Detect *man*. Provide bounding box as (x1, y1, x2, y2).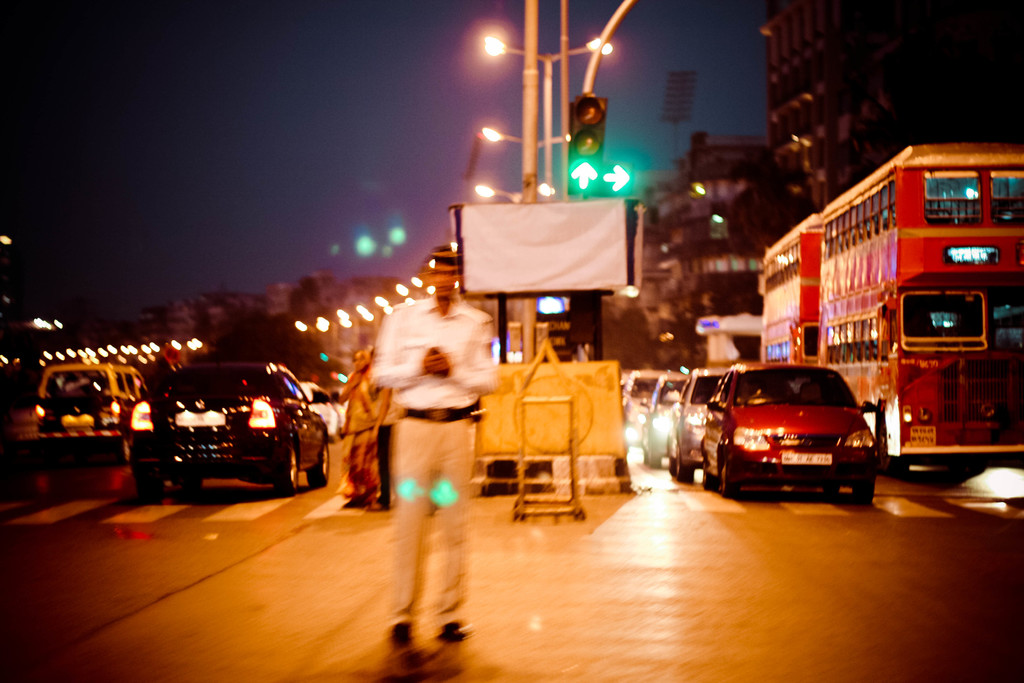
(371, 244, 495, 647).
